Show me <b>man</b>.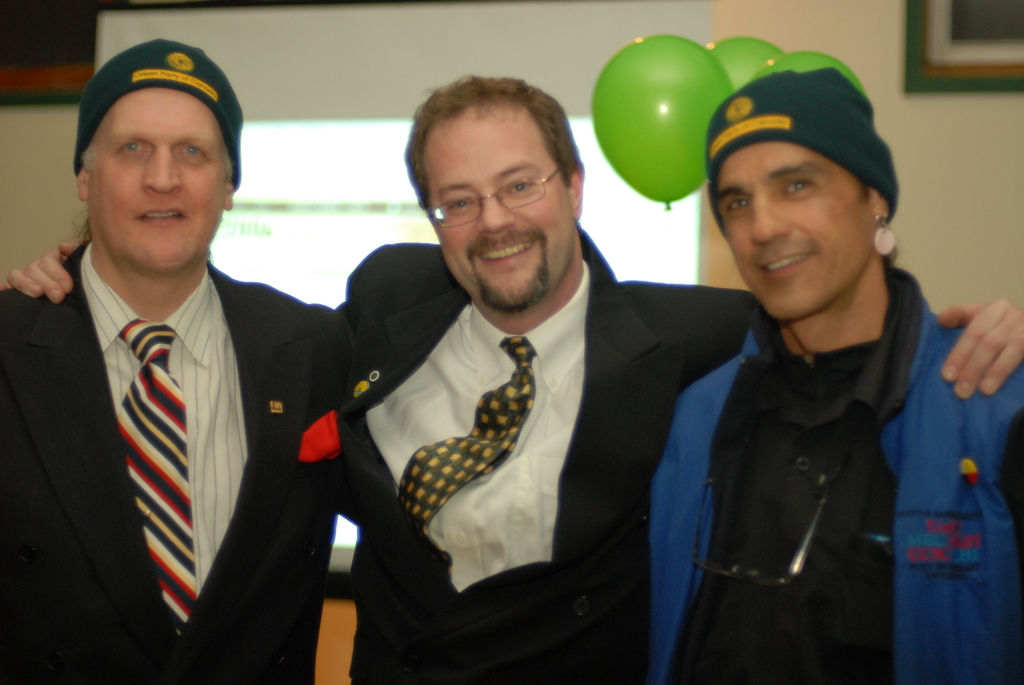
<b>man</b> is here: locate(639, 59, 1022, 684).
